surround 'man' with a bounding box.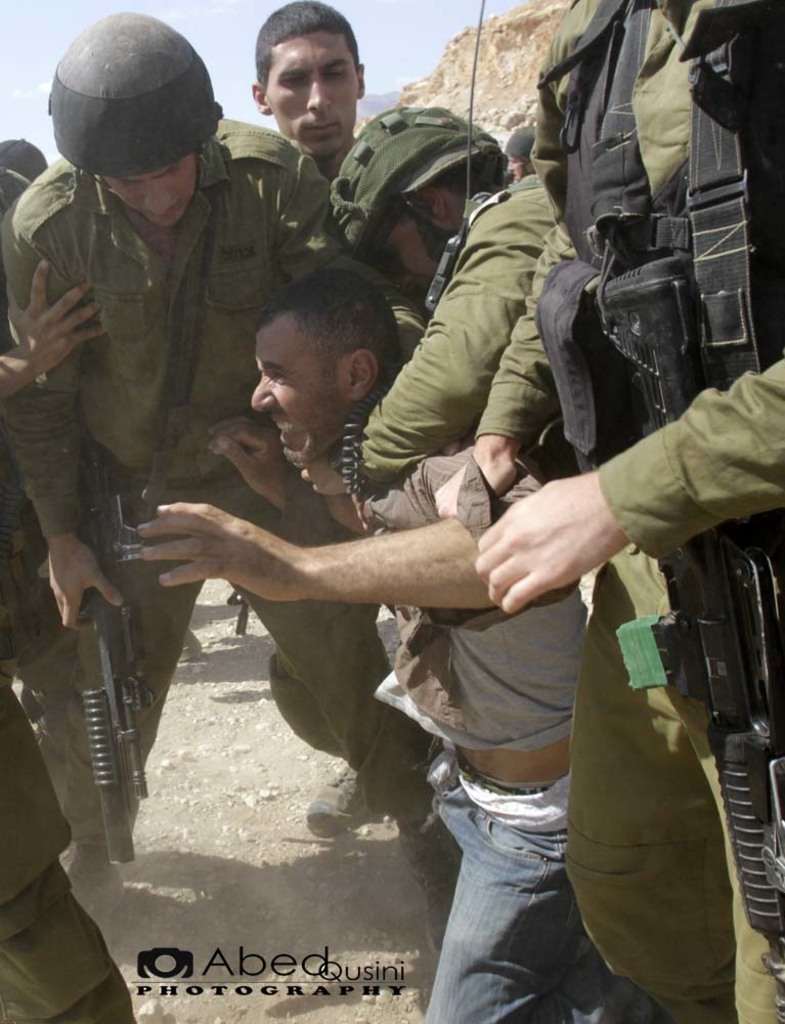
region(345, 82, 551, 479).
